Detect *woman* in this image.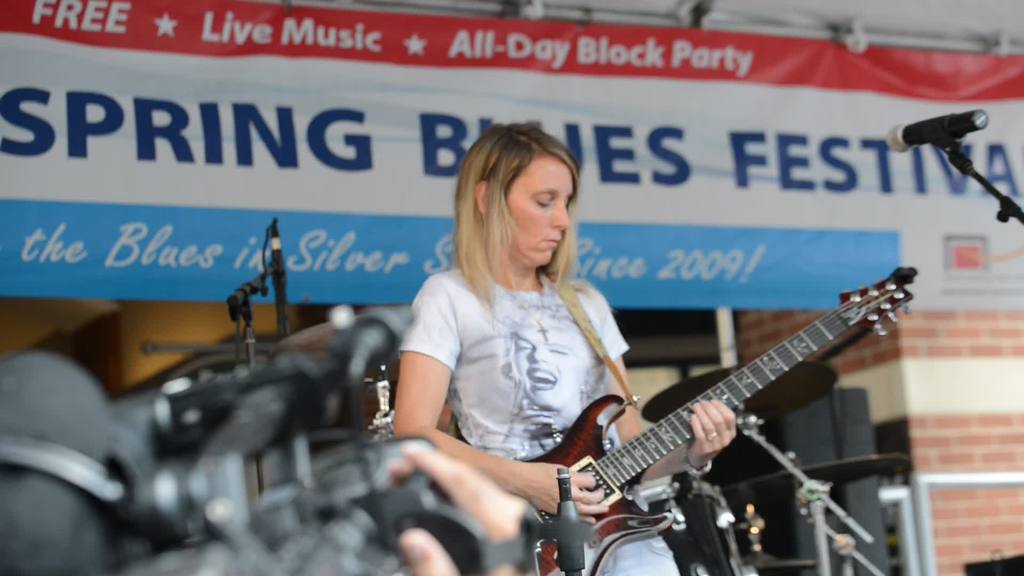
Detection: (392,127,735,575).
